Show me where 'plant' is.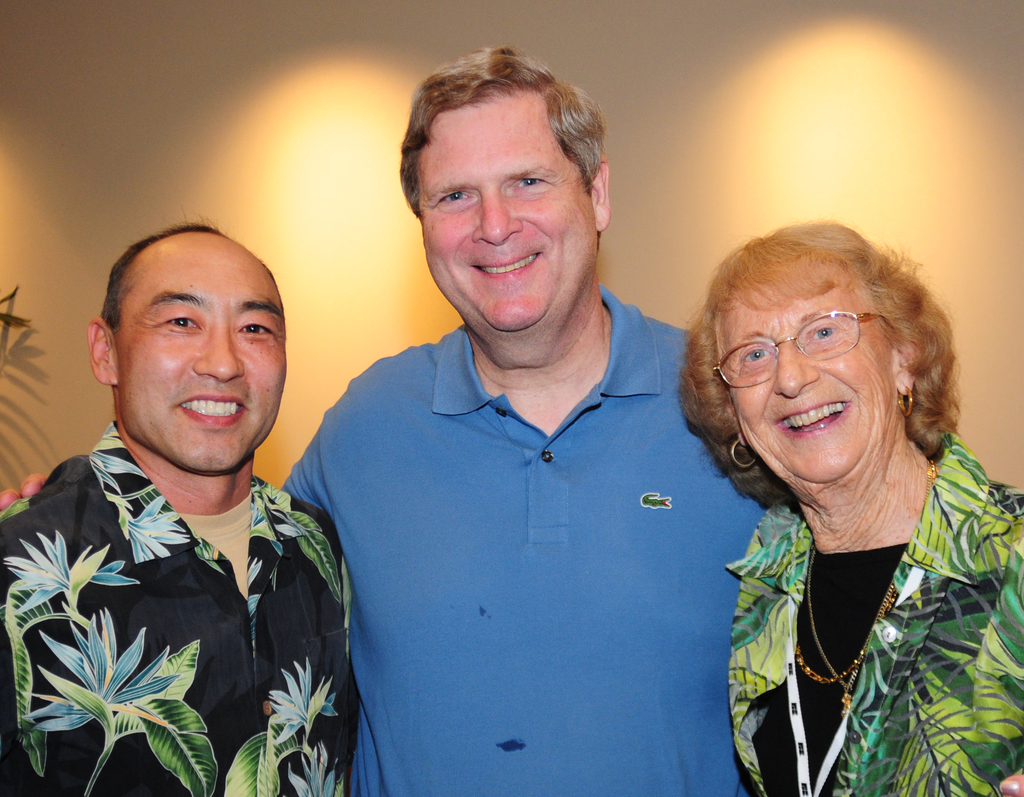
'plant' is at select_region(0, 497, 32, 525).
